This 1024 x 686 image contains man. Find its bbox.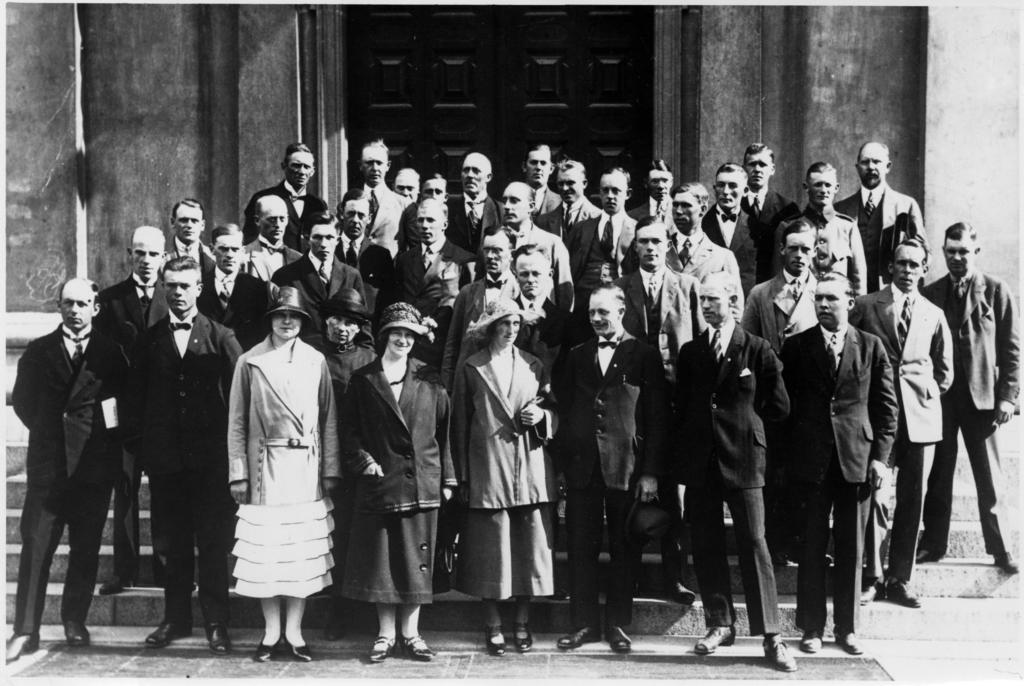
BBox(701, 163, 769, 278).
